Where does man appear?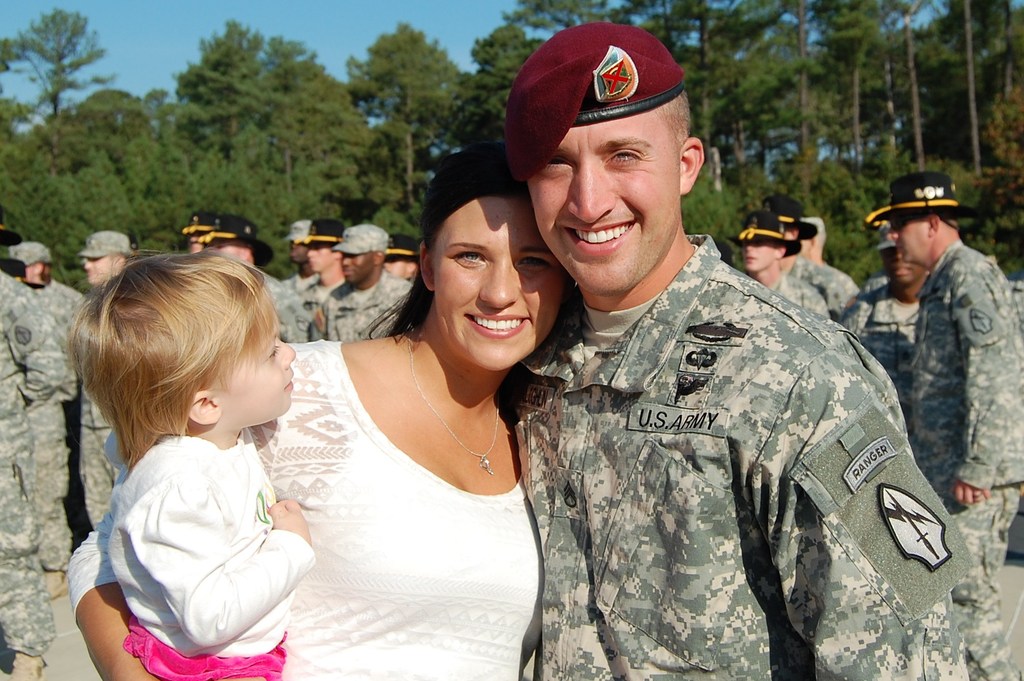
Appears at <bbox>495, 22, 973, 680</bbox>.
